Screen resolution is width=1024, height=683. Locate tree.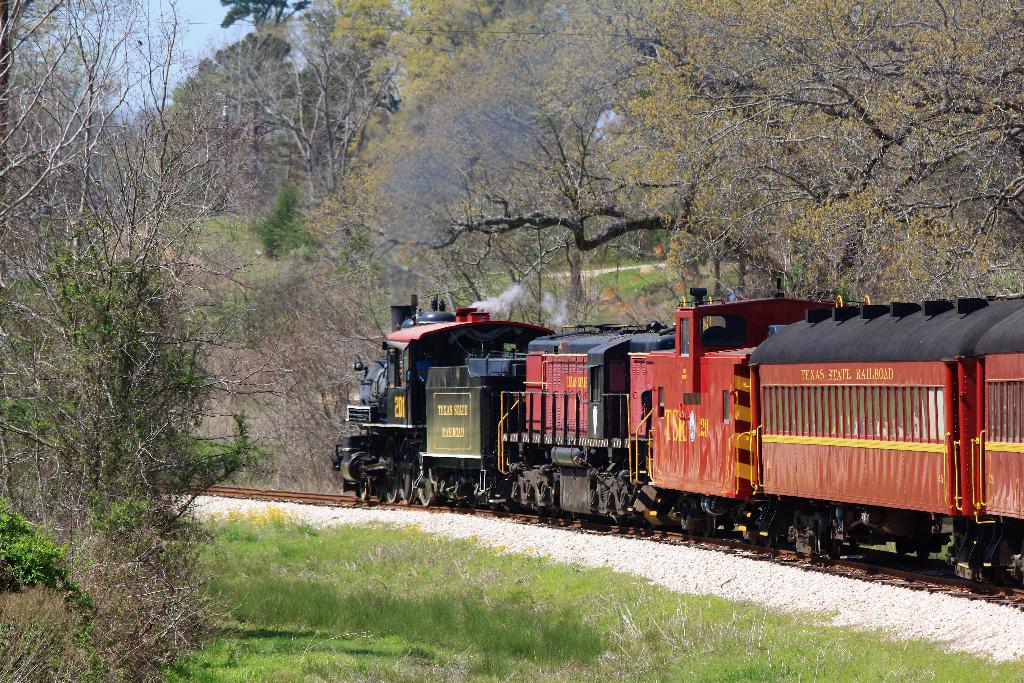
[0,0,270,682].
